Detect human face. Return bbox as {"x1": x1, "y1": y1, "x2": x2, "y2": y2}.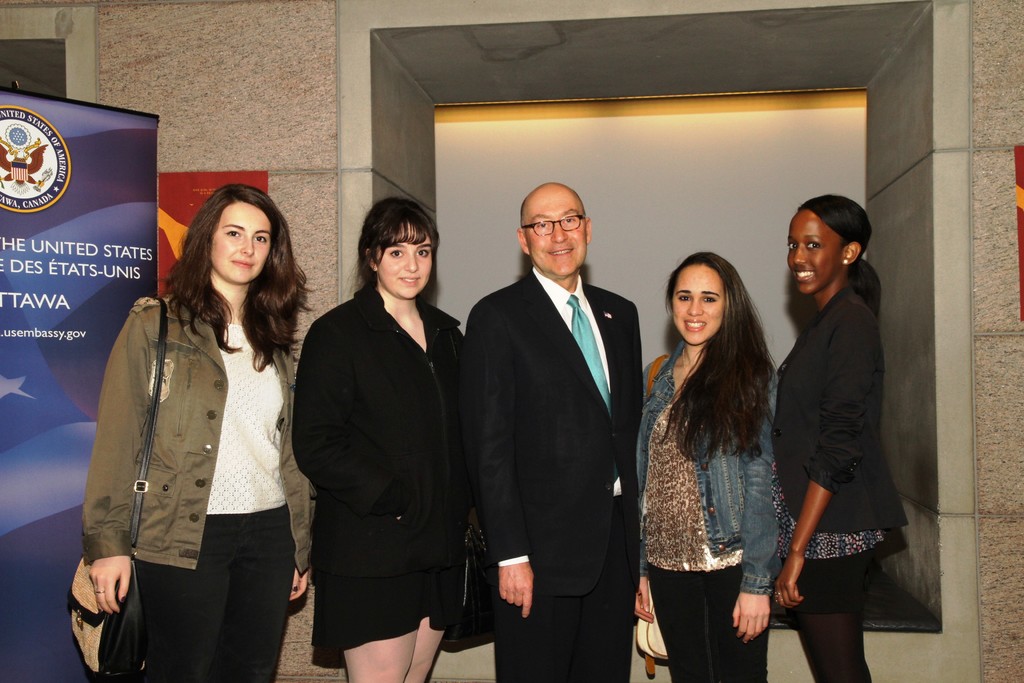
{"x1": 211, "y1": 201, "x2": 274, "y2": 283}.
